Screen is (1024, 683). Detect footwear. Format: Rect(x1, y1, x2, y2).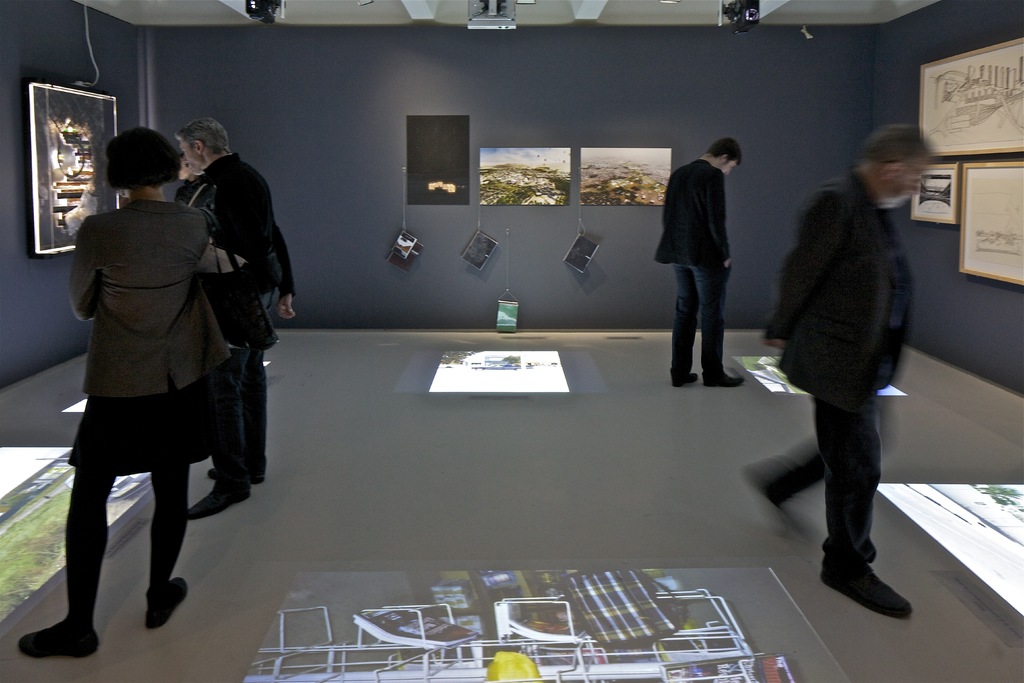
Rect(815, 543, 917, 620).
